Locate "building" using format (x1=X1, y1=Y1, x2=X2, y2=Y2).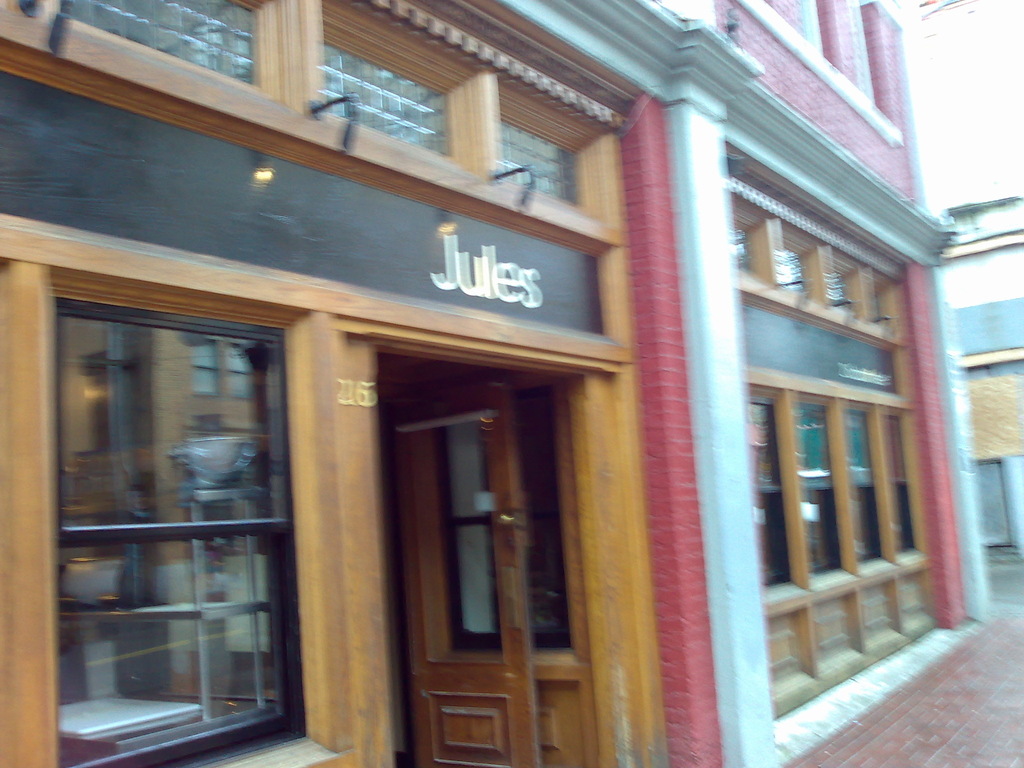
(x1=0, y1=0, x2=989, y2=767).
